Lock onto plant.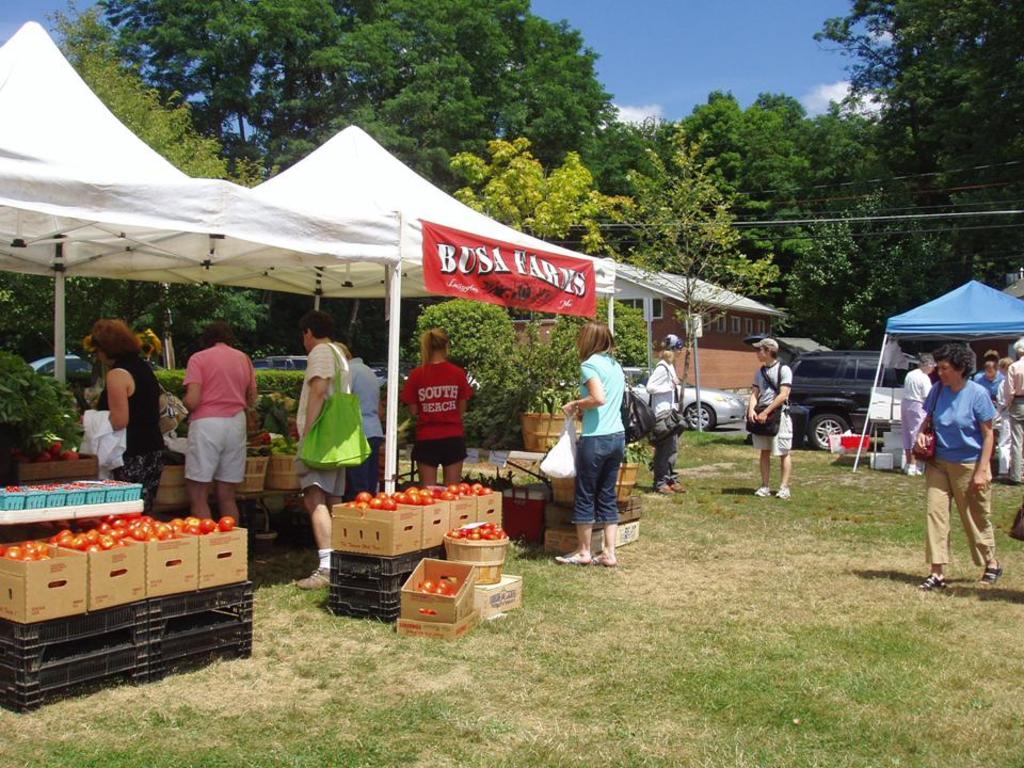
Locked: region(250, 362, 306, 446).
